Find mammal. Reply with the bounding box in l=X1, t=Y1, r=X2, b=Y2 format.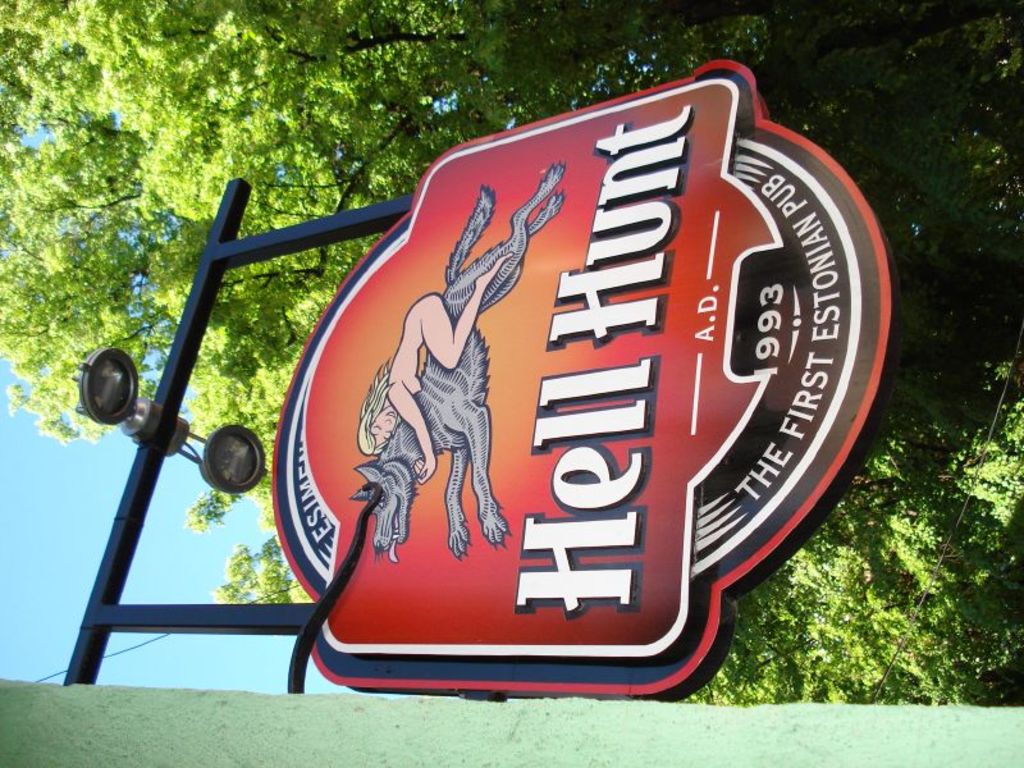
l=346, t=161, r=564, b=563.
